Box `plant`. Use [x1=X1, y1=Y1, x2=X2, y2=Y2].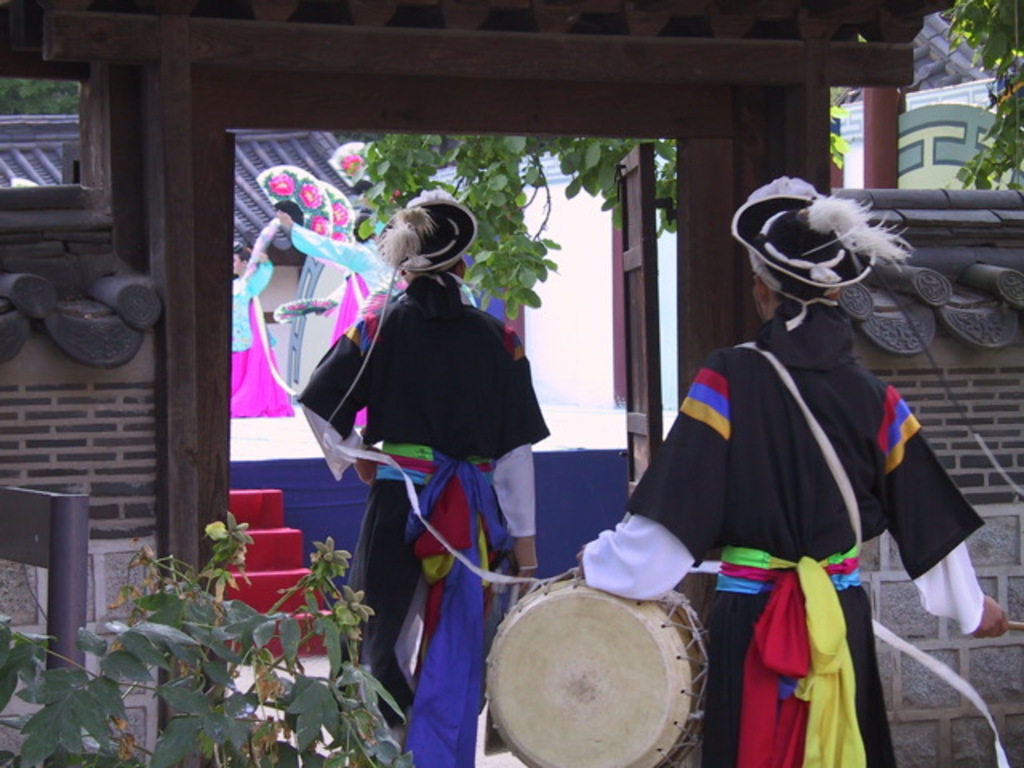
[x1=342, y1=128, x2=680, y2=330].
